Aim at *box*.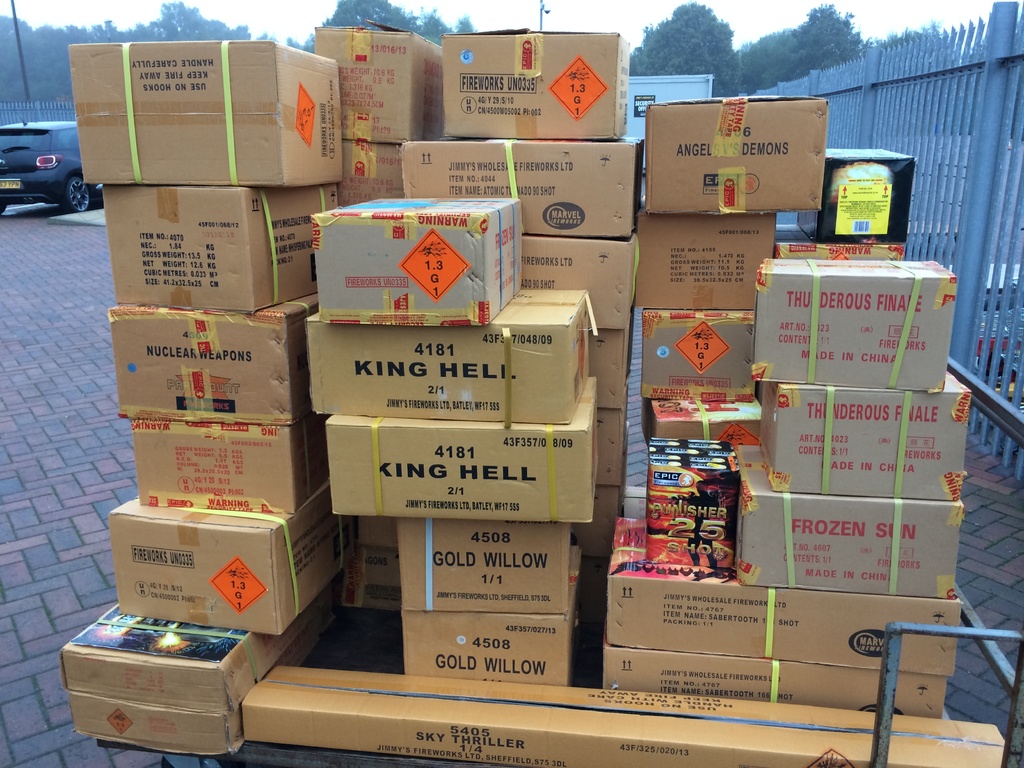
Aimed at 58 596 289 709.
